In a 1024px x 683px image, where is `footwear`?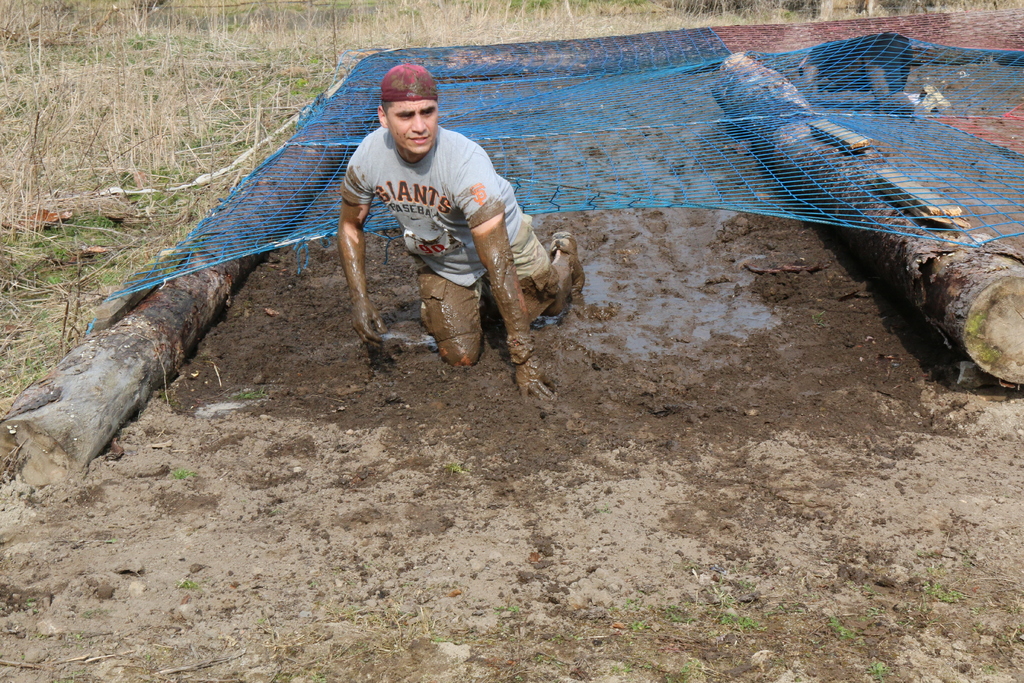
541/225/595/303.
